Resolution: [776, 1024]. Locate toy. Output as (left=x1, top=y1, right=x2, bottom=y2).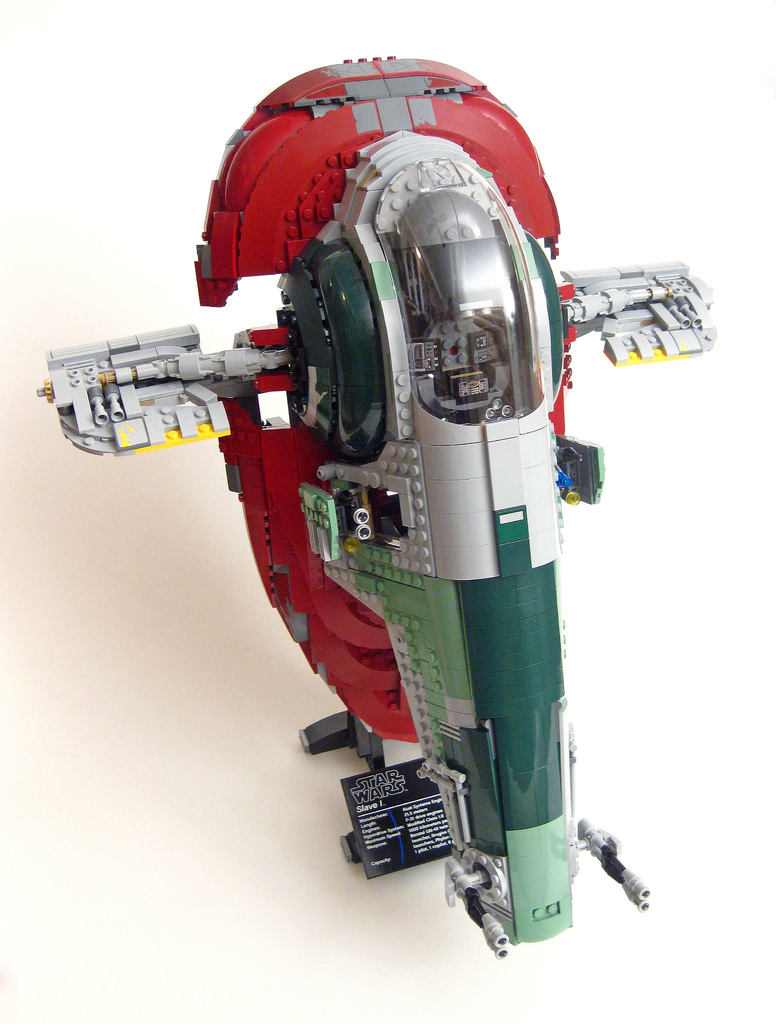
(left=65, top=68, right=695, bottom=922).
